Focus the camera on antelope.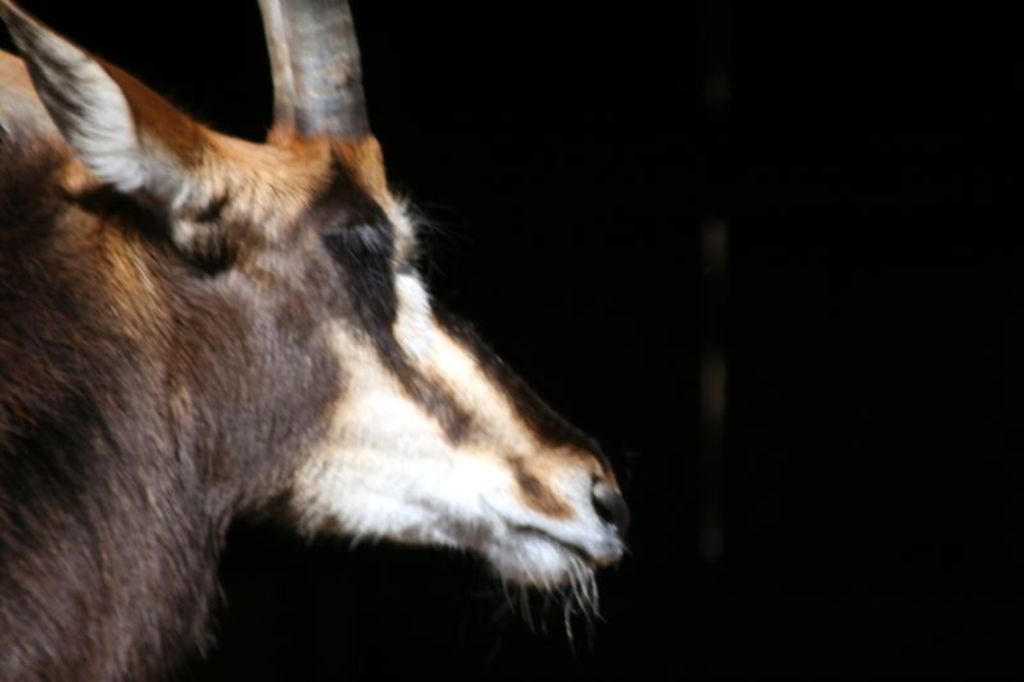
Focus region: bbox=[0, 0, 625, 681].
